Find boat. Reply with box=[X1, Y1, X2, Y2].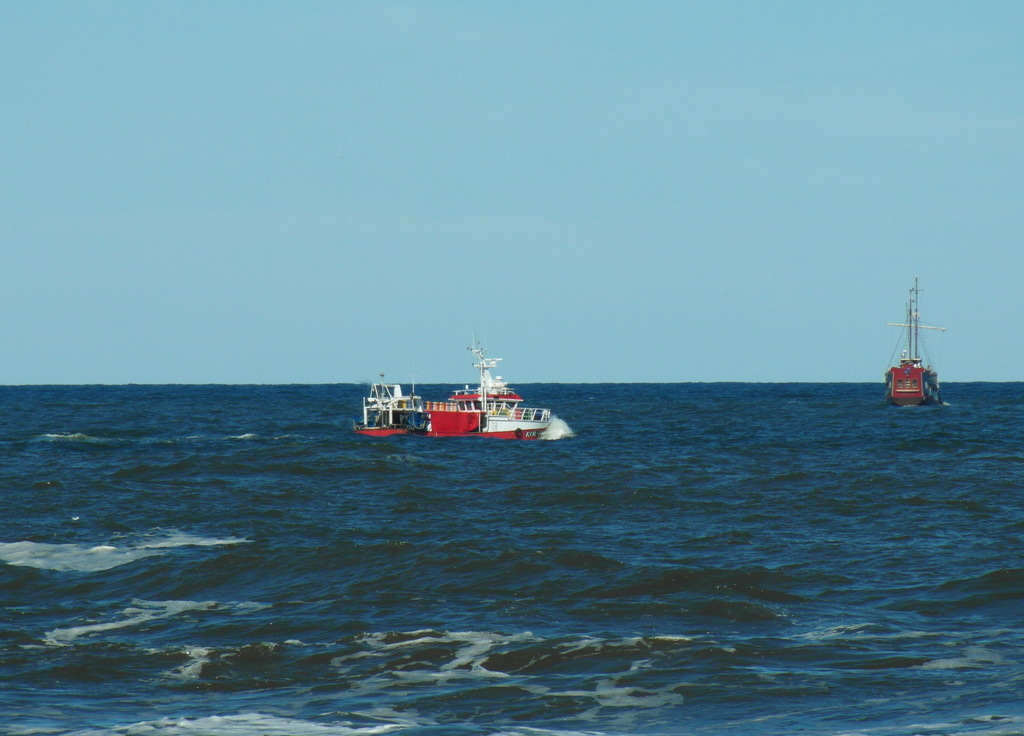
box=[874, 275, 951, 411].
